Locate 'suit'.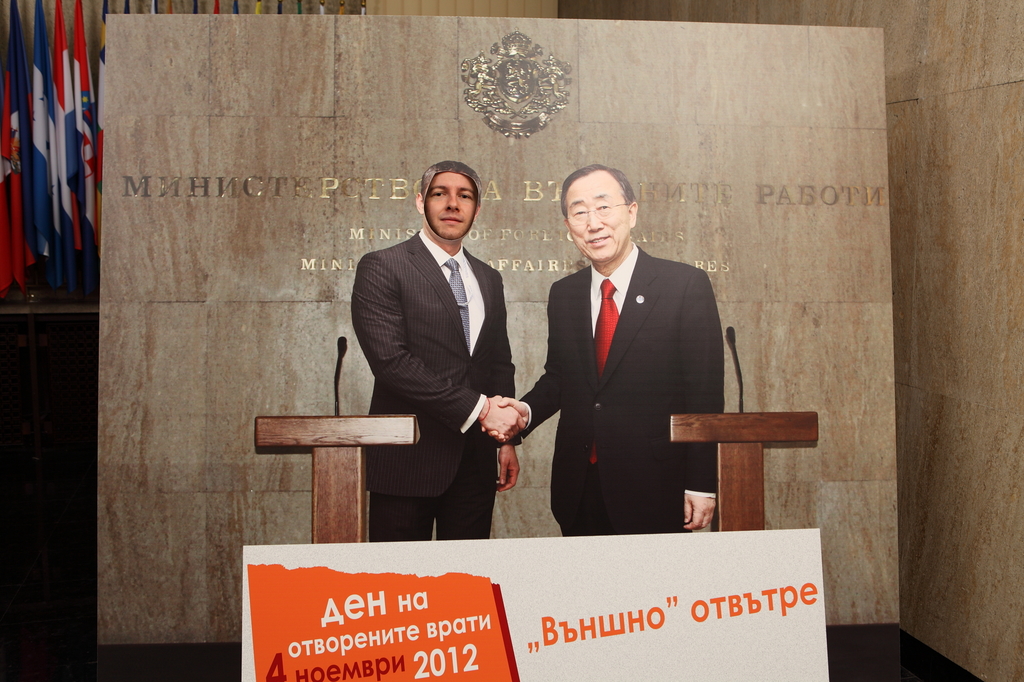
Bounding box: region(351, 144, 536, 539).
